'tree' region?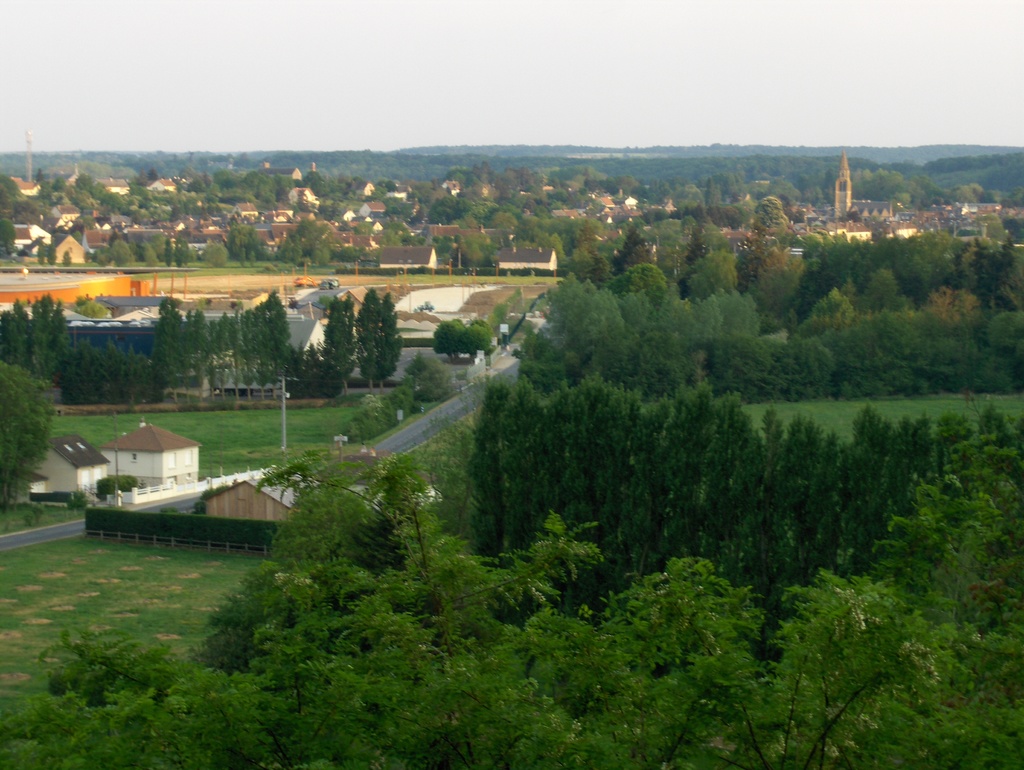
region(0, 358, 66, 513)
